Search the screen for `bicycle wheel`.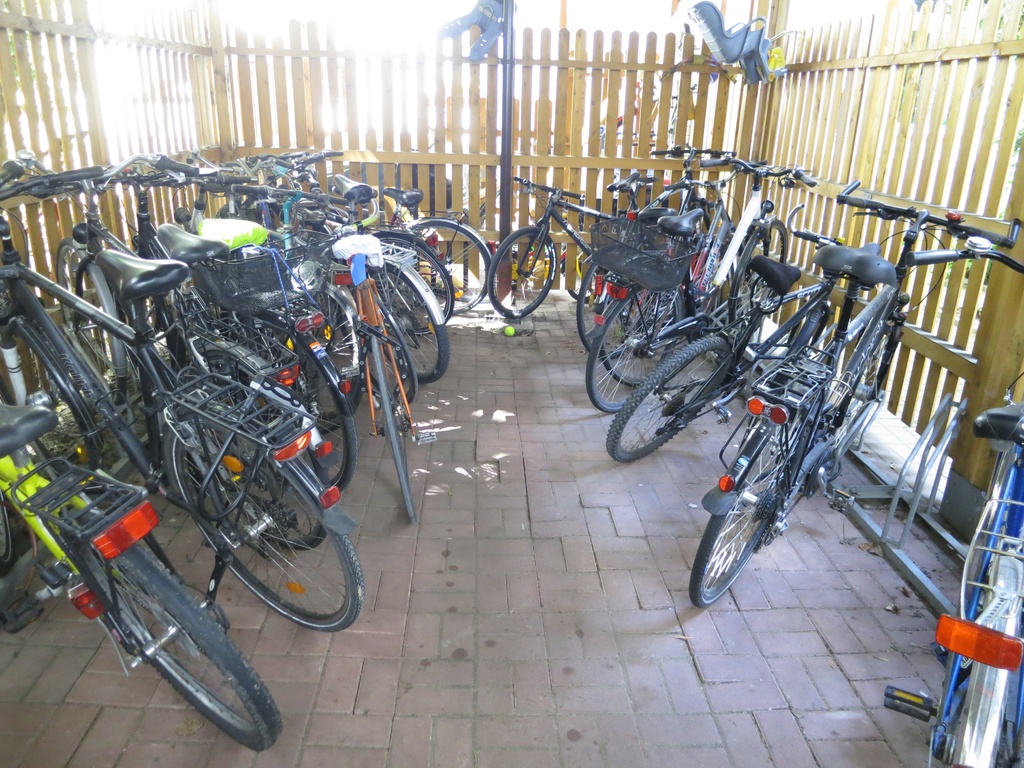
Found at <bbox>833, 318, 904, 454</bbox>.
